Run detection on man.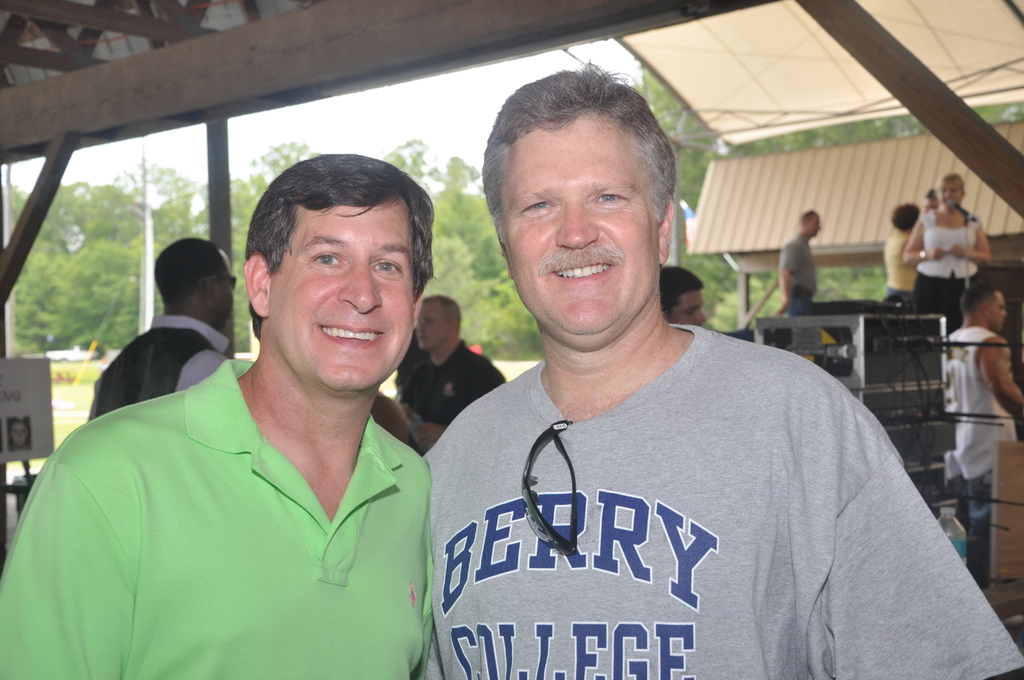
Result: l=83, t=239, r=248, b=419.
